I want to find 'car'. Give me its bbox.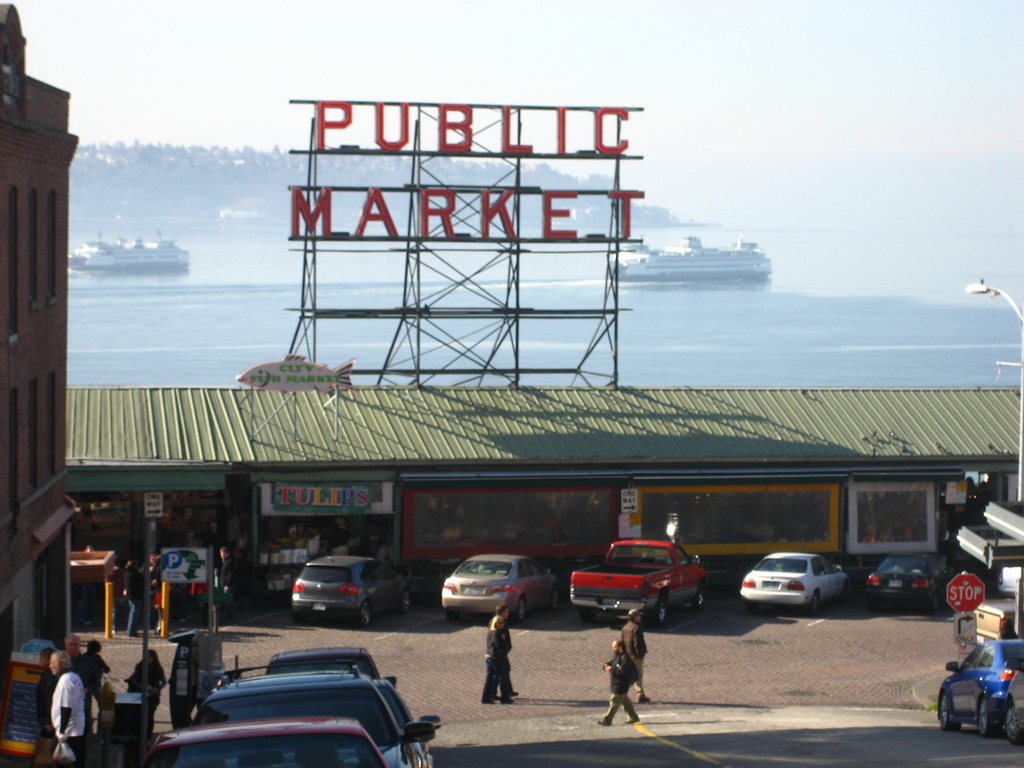
[x1=262, y1=650, x2=387, y2=675].
